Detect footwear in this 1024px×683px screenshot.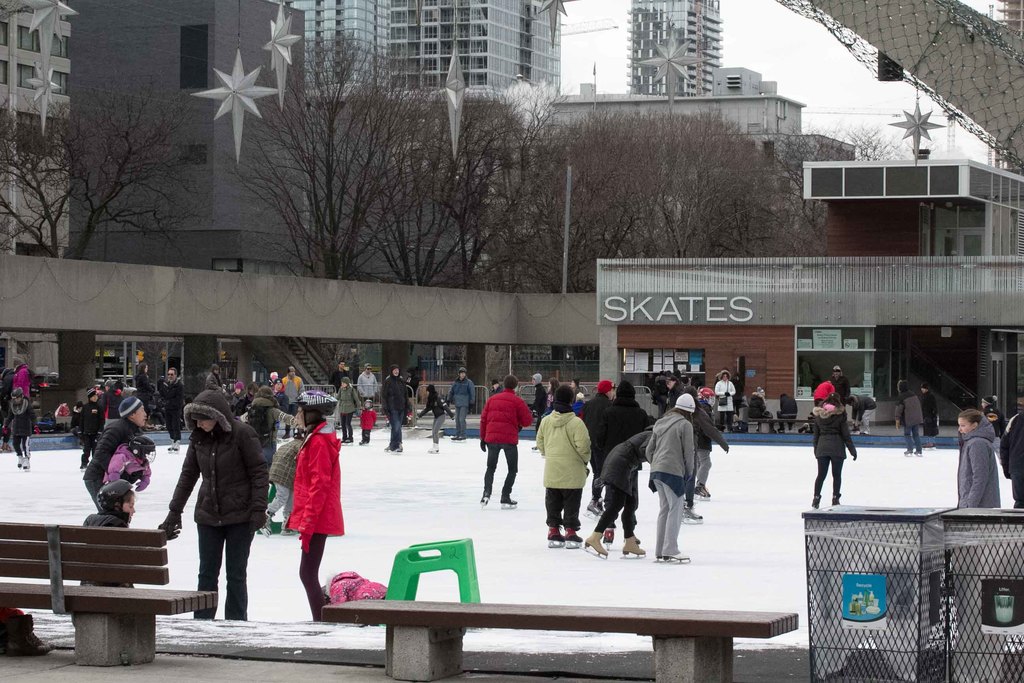
Detection: BBox(564, 526, 586, 542).
